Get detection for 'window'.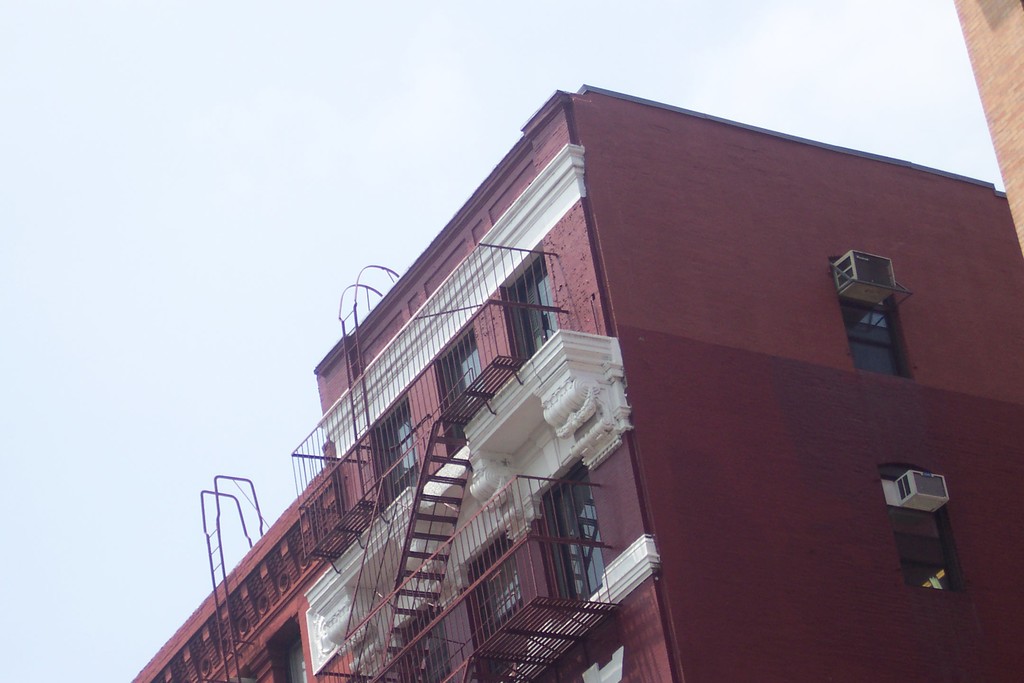
Detection: BBox(545, 457, 609, 604).
